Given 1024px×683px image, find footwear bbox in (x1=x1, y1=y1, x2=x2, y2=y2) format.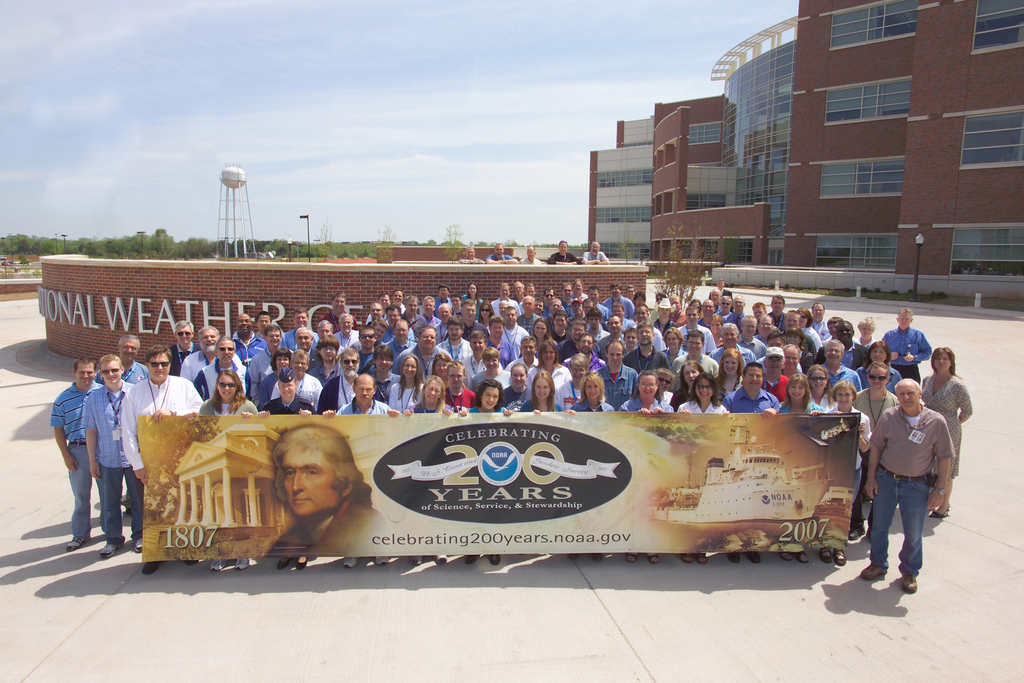
(x1=342, y1=555, x2=359, y2=568).
